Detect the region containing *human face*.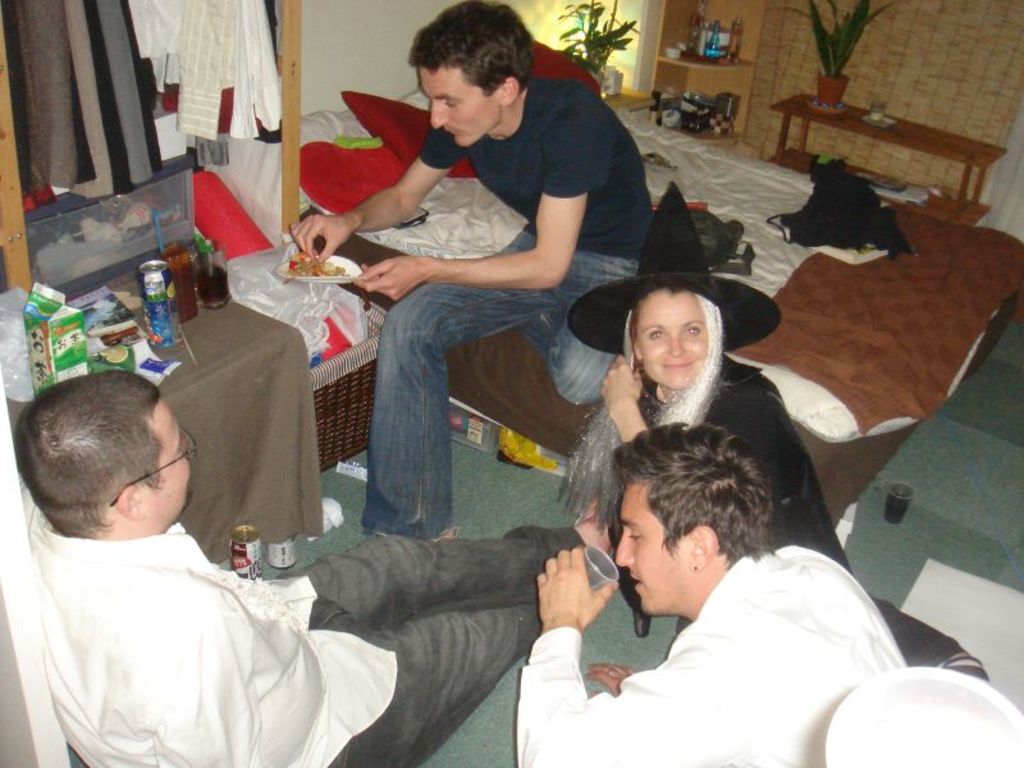
<region>143, 393, 193, 530</region>.
